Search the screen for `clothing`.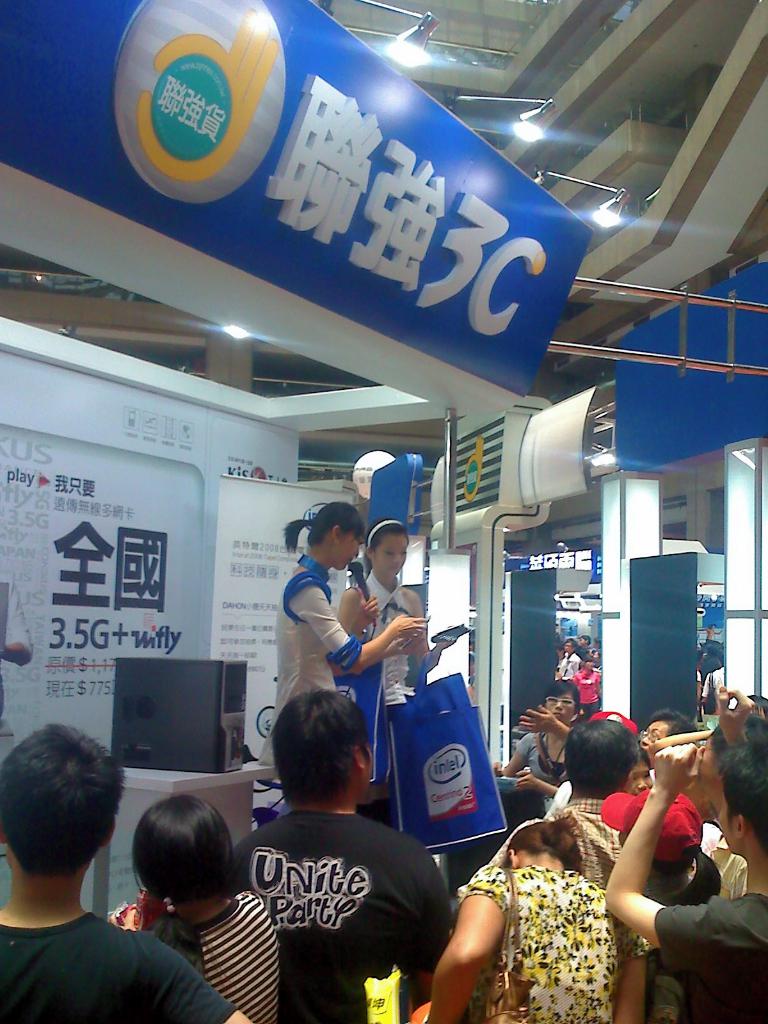
Found at <box>358,582,413,685</box>.
